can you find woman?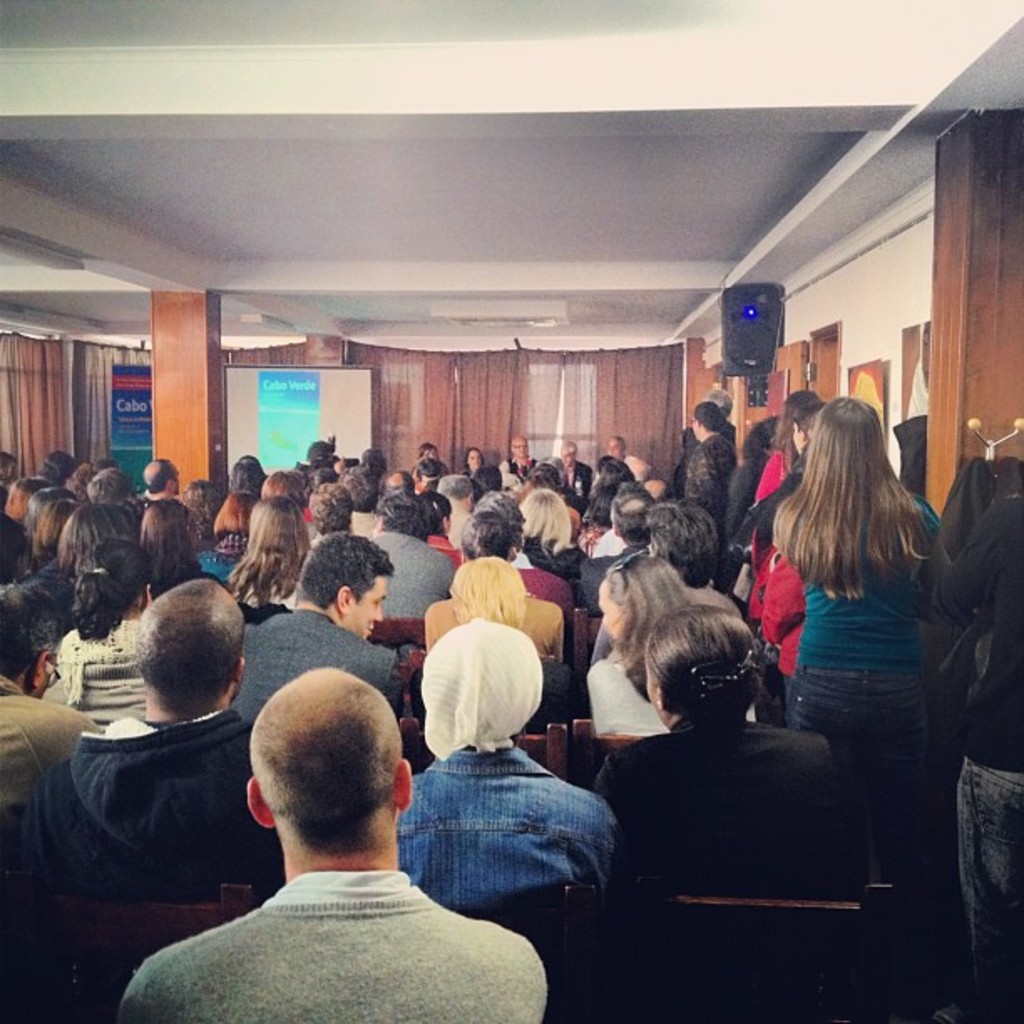
Yes, bounding box: crop(402, 557, 621, 733).
